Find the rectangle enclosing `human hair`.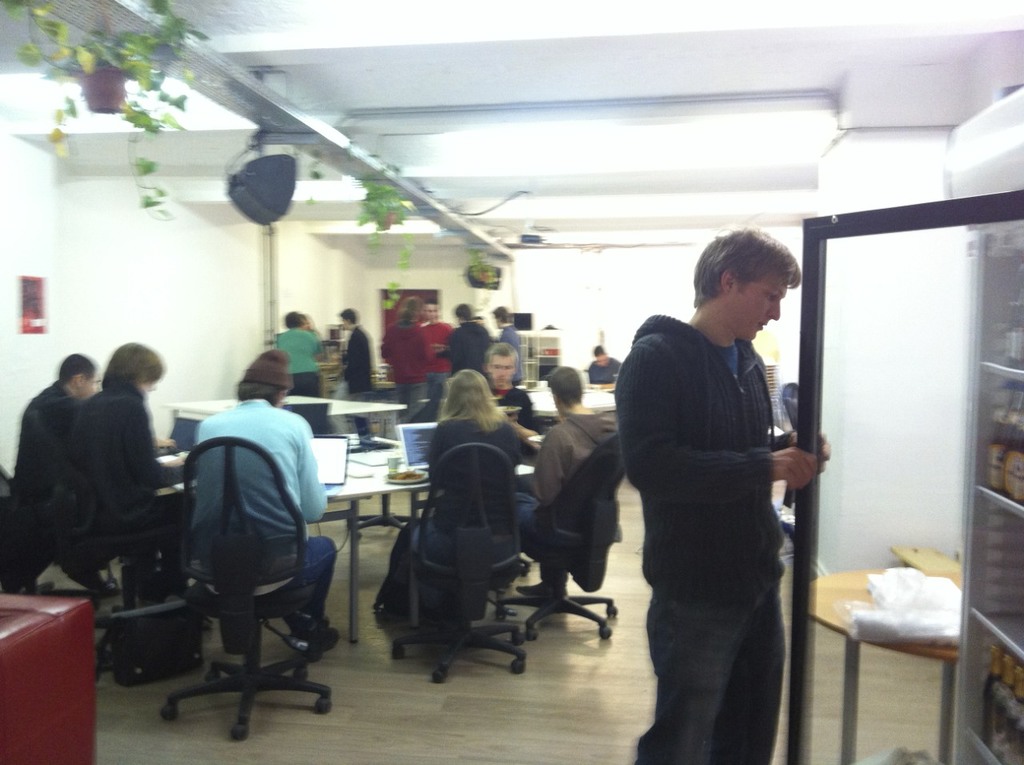
453 304 470 322.
